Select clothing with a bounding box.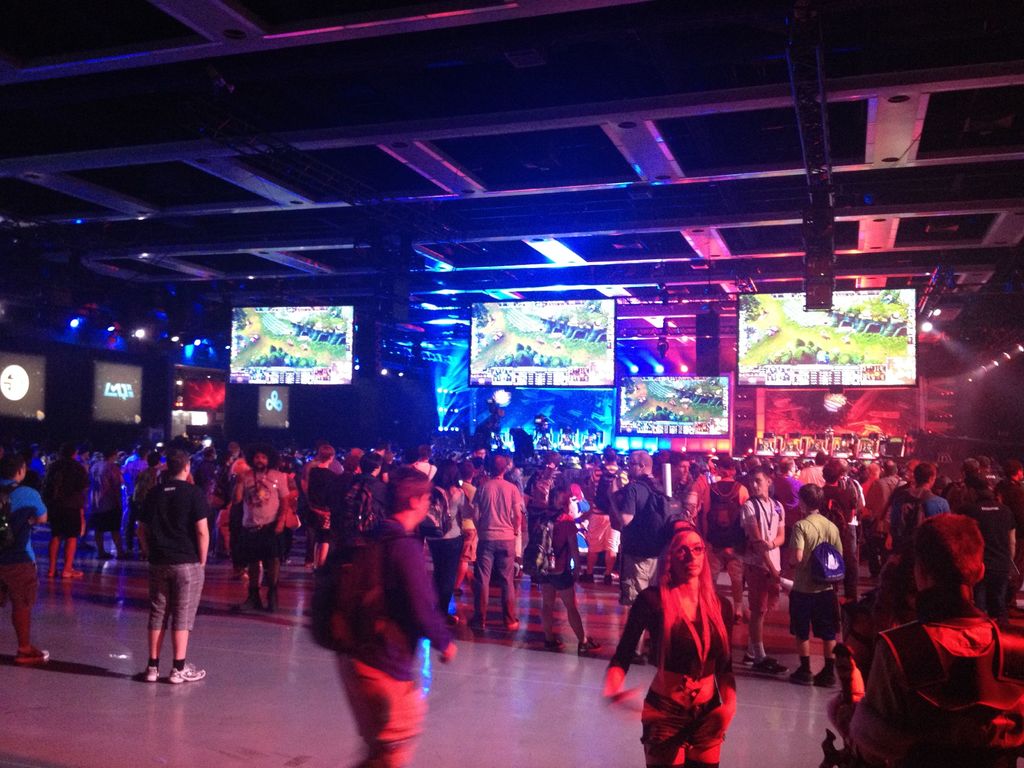
box=[883, 481, 924, 535].
